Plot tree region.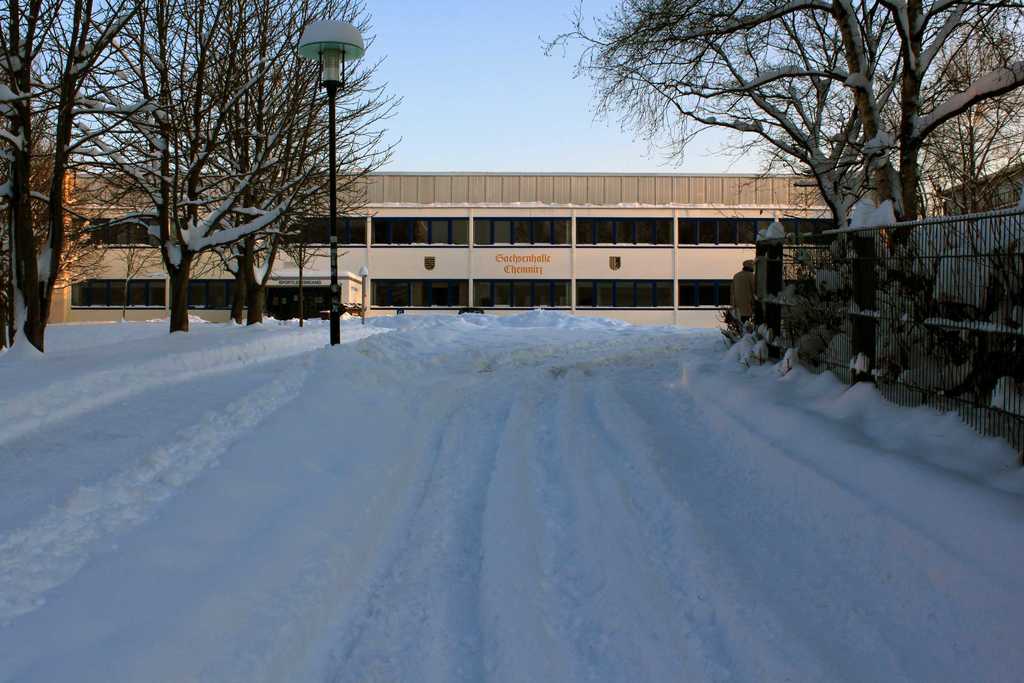
Plotted at box(199, 0, 410, 316).
